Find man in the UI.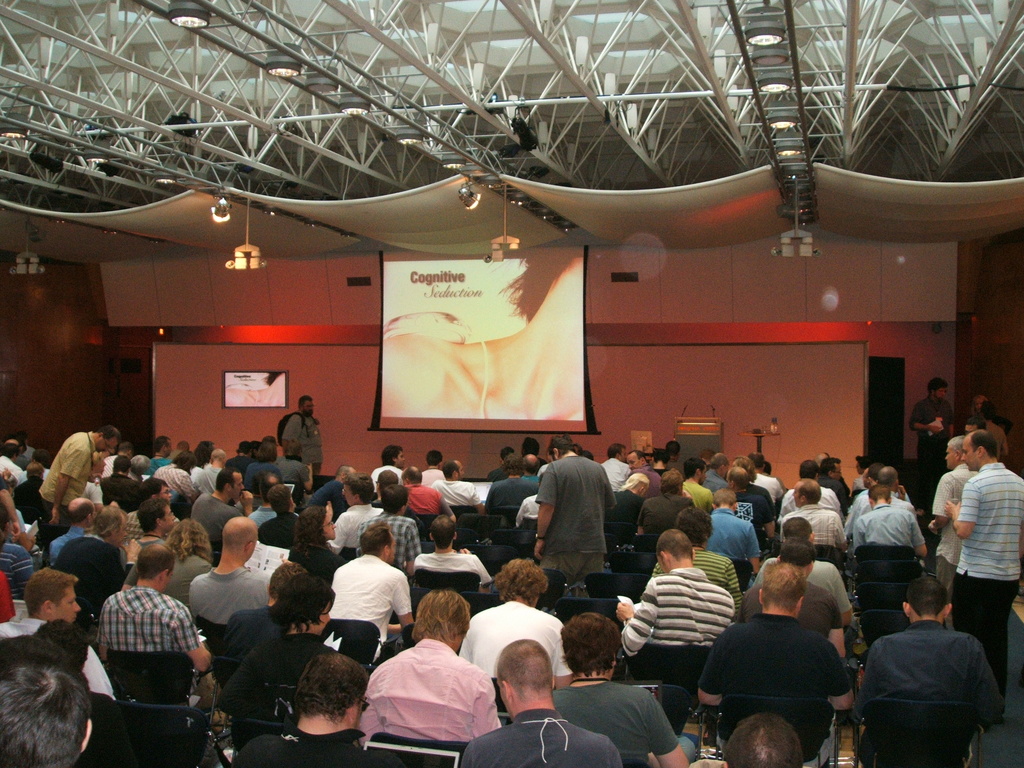
UI element at 371/444/406/484.
